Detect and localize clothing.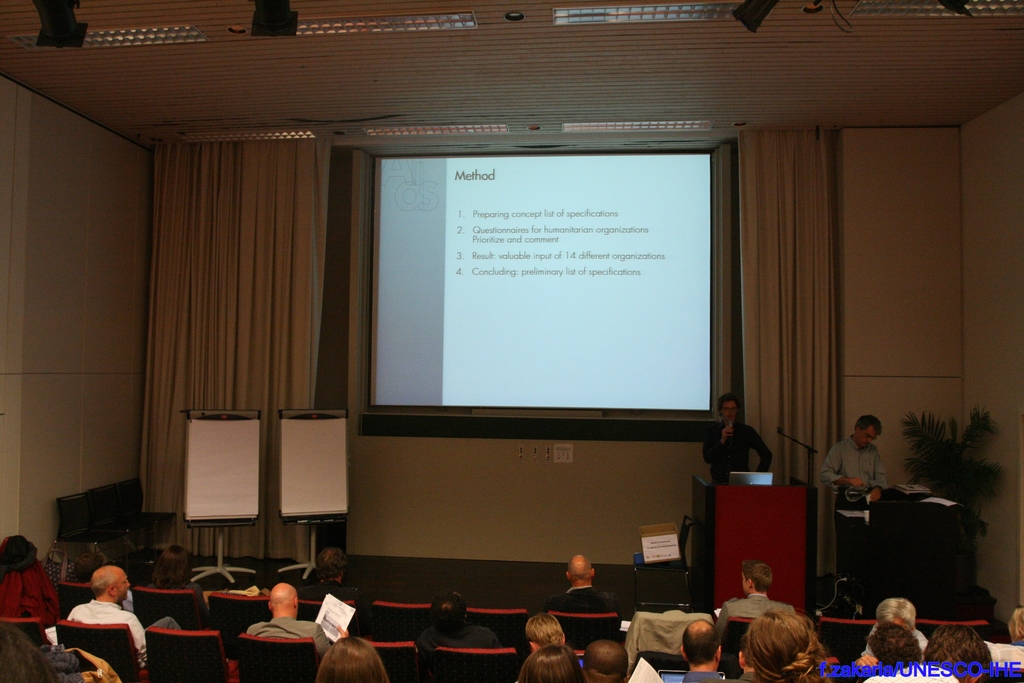
Localized at [986, 636, 1023, 671].
